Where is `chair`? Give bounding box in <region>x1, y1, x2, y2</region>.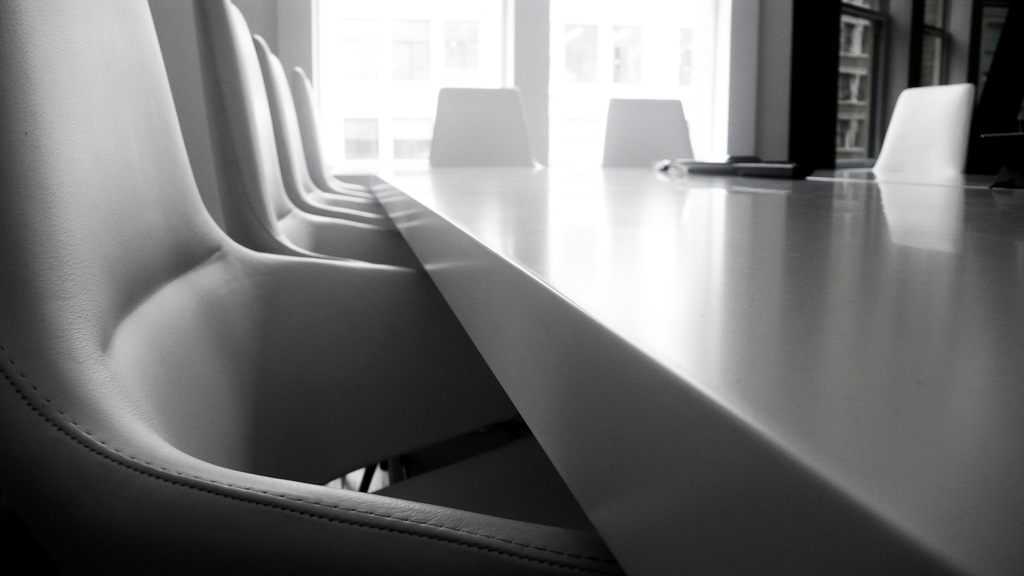
<region>252, 30, 397, 226</region>.
